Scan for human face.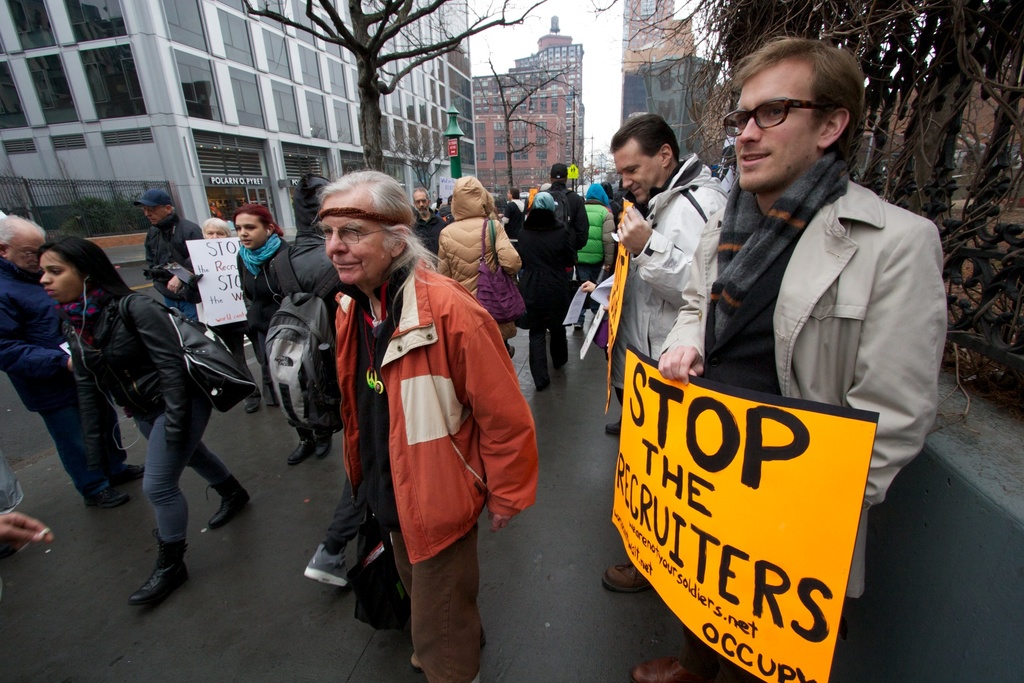
Scan result: BBox(612, 136, 663, 204).
